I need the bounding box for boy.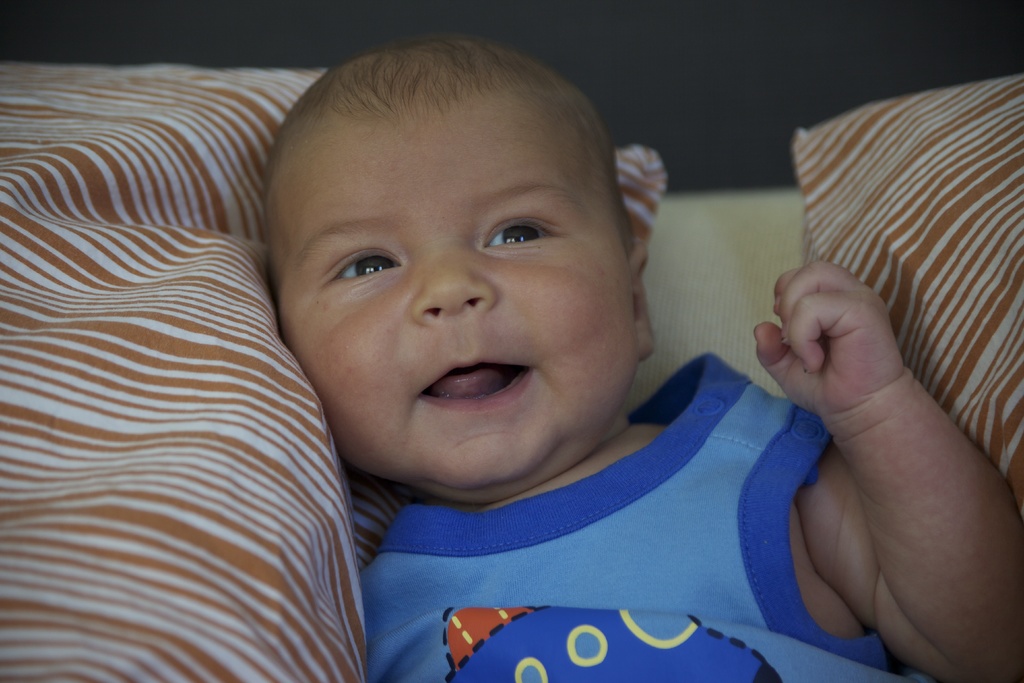
Here it is: bbox=[173, 10, 817, 661].
